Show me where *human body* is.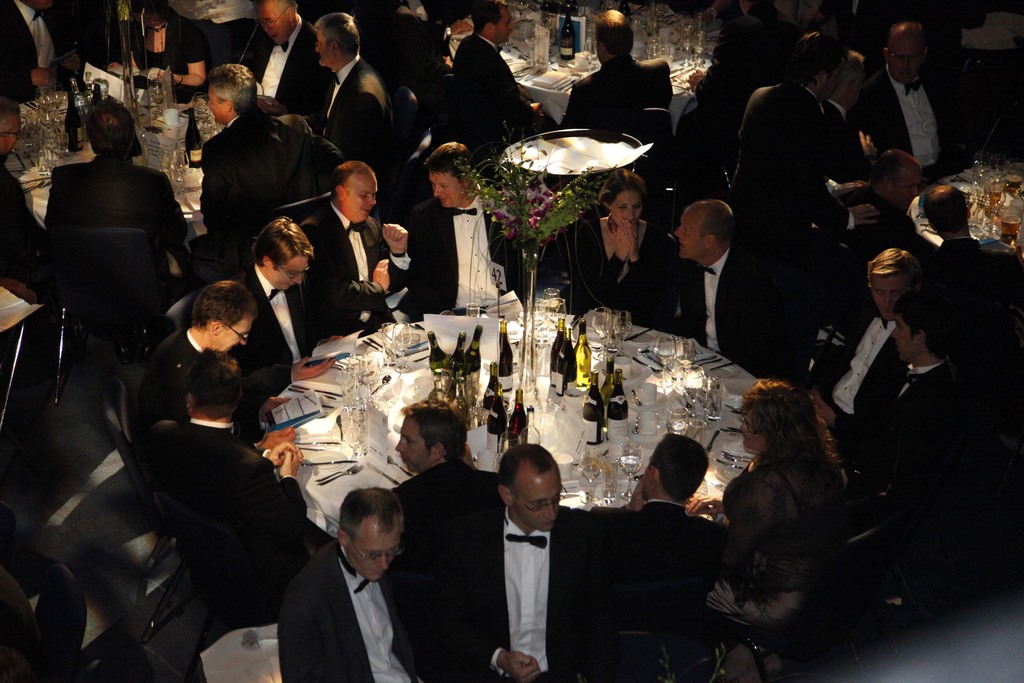
*human body* is at left=0, top=99, right=51, bottom=280.
